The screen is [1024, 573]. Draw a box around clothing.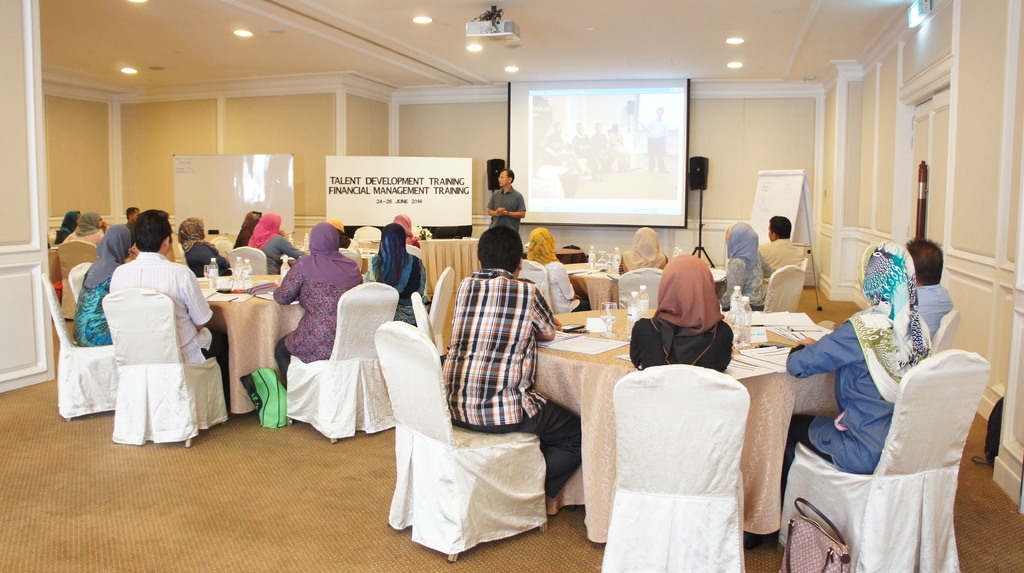
locate(724, 254, 767, 314).
